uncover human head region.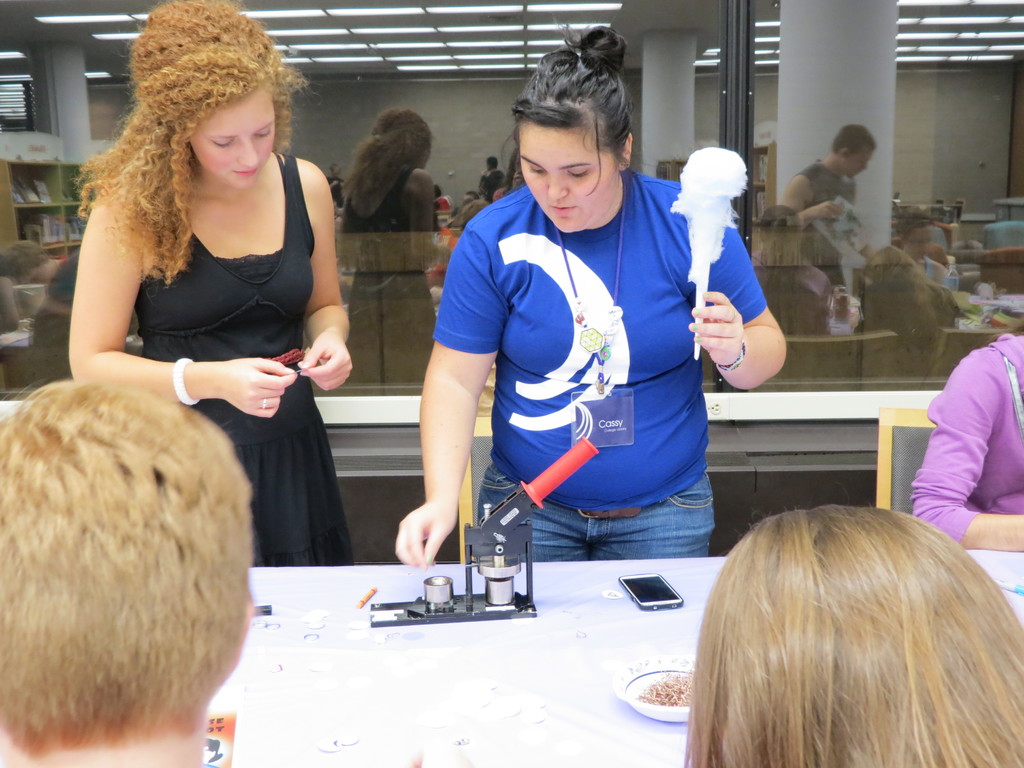
Uncovered: rect(833, 125, 874, 180).
